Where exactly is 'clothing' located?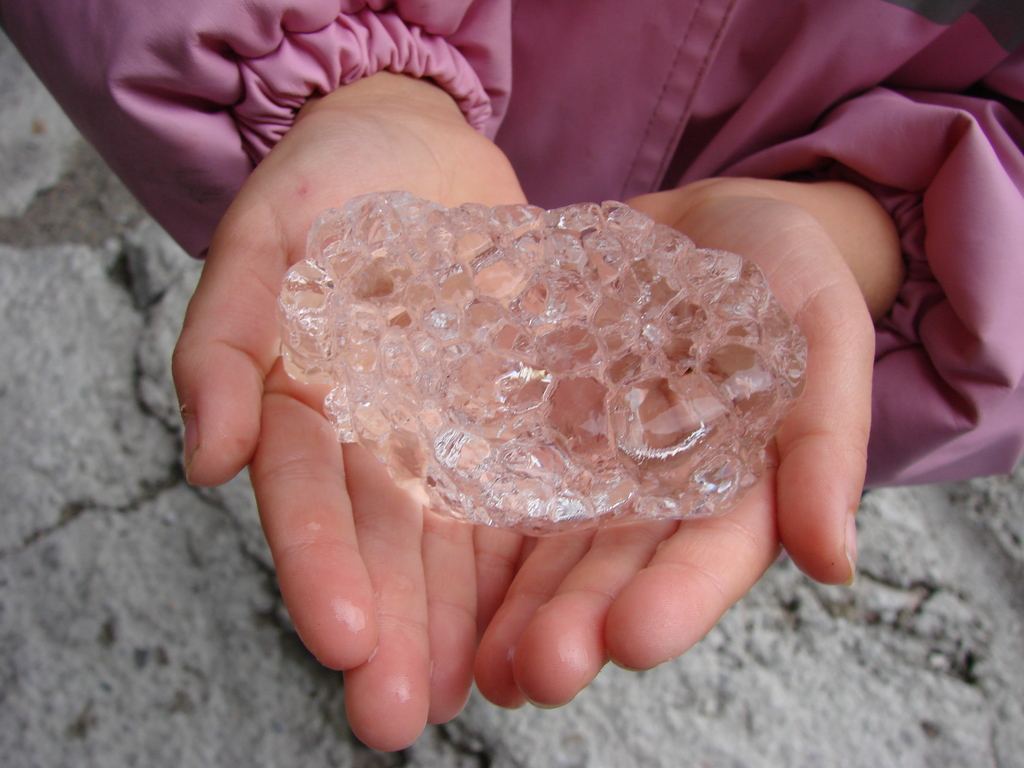
Its bounding box is crop(0, 0, 1023, 481).
